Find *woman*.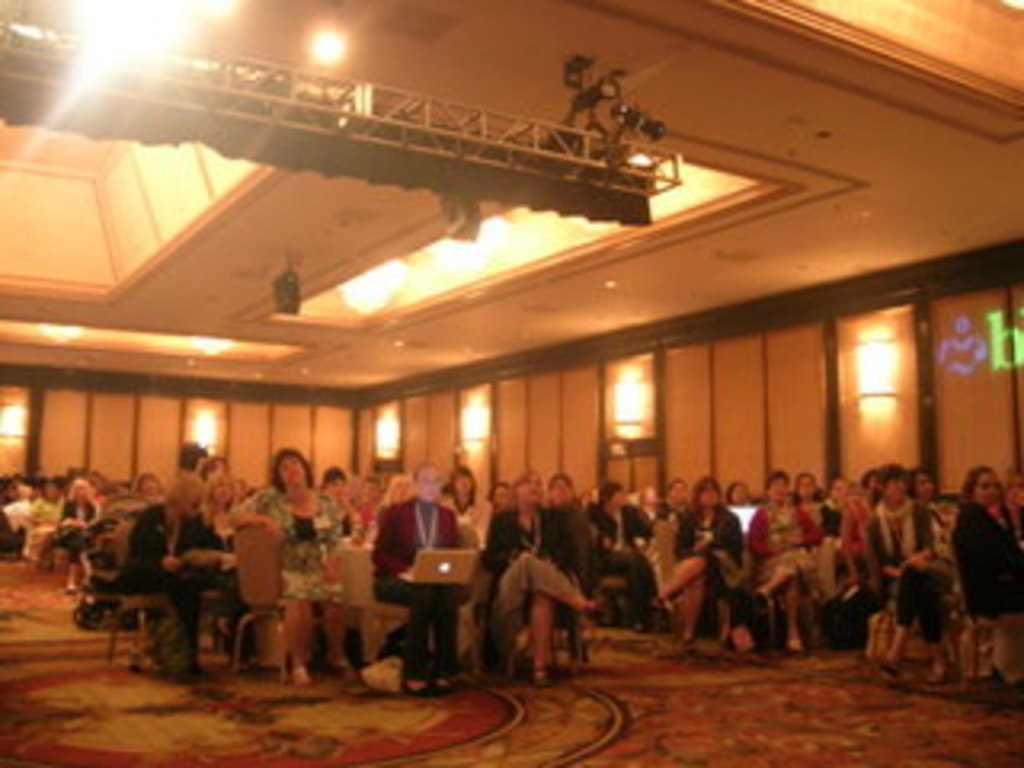
[x1=442, y1=467, x2=490, y2=541].
